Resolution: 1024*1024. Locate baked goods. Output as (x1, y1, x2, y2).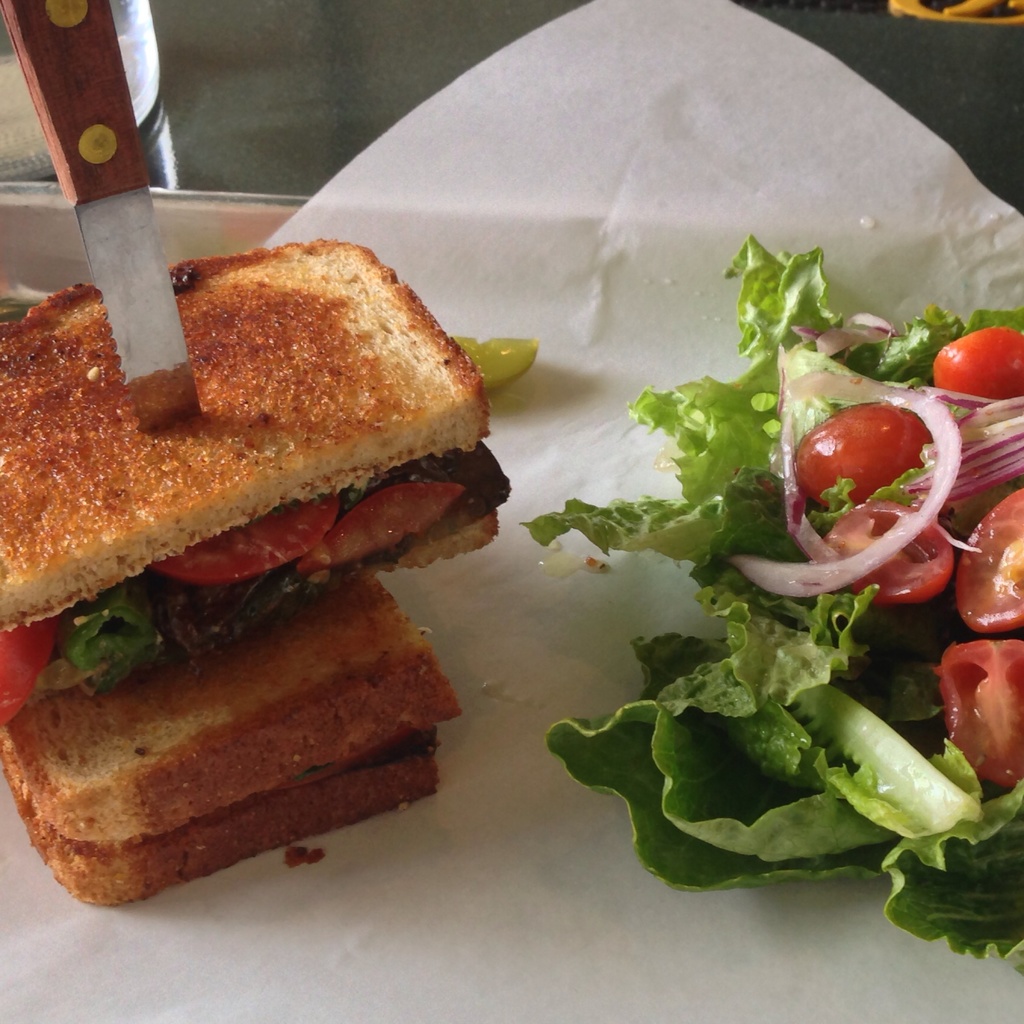
(0, 240, 513, 724).
